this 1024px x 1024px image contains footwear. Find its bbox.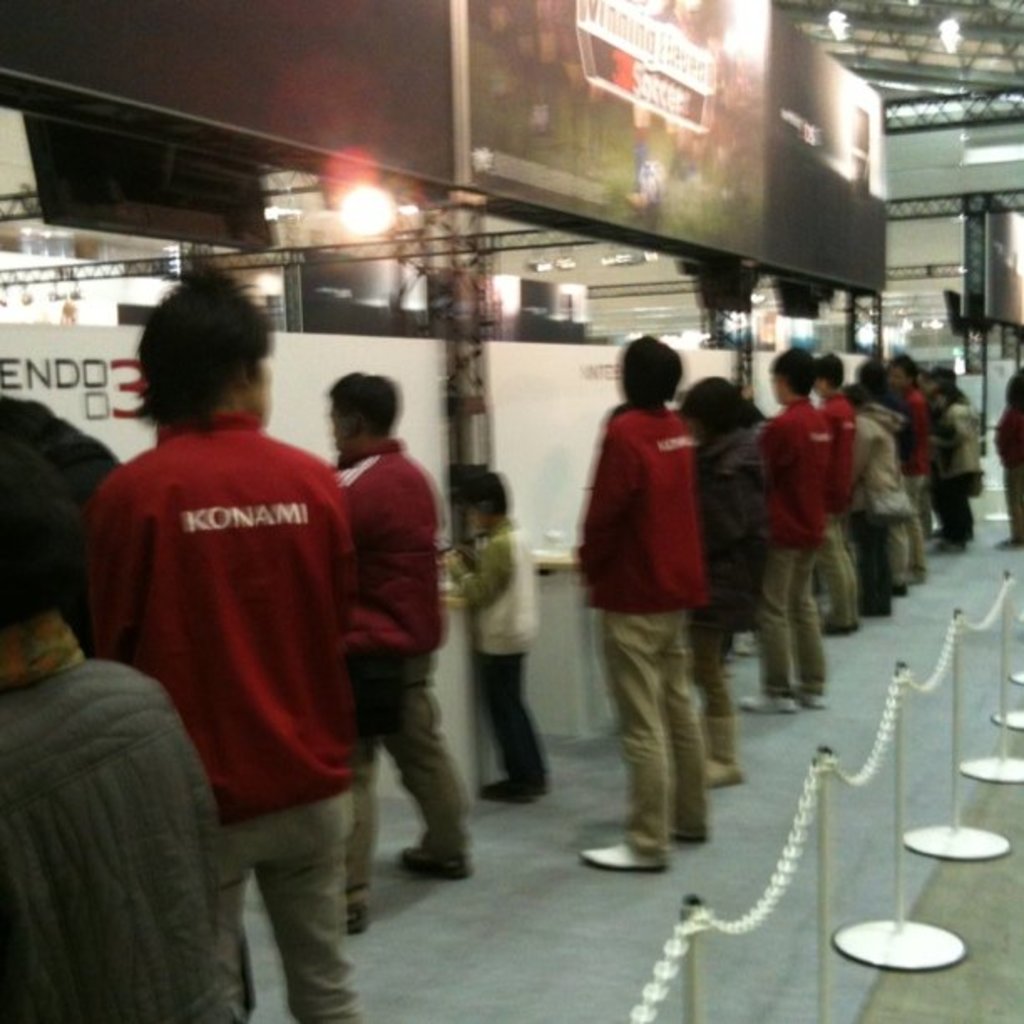
735, 679, 801, 723.
